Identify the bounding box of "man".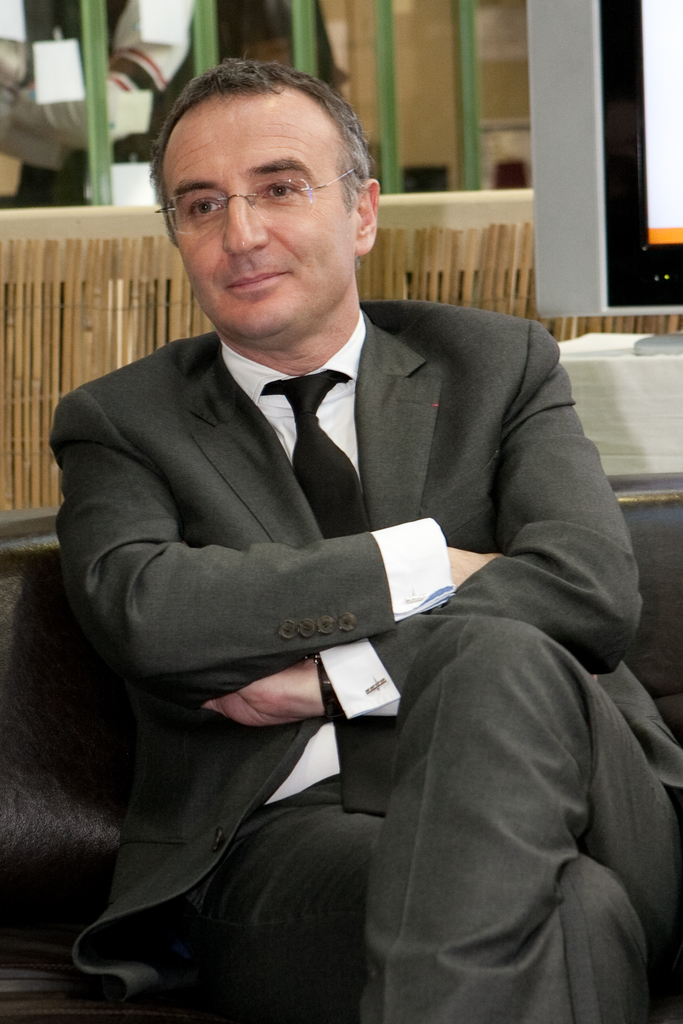
[left=33, top=56, right=680, bottom=1016].
